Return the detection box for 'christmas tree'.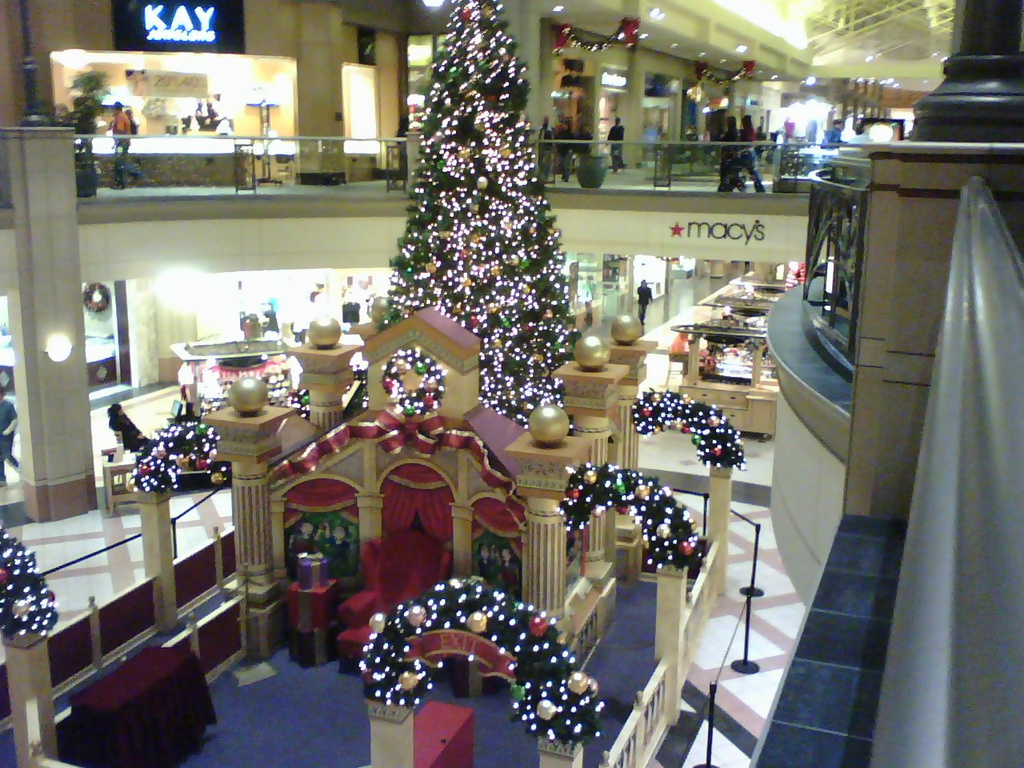
0,513,62,655.
